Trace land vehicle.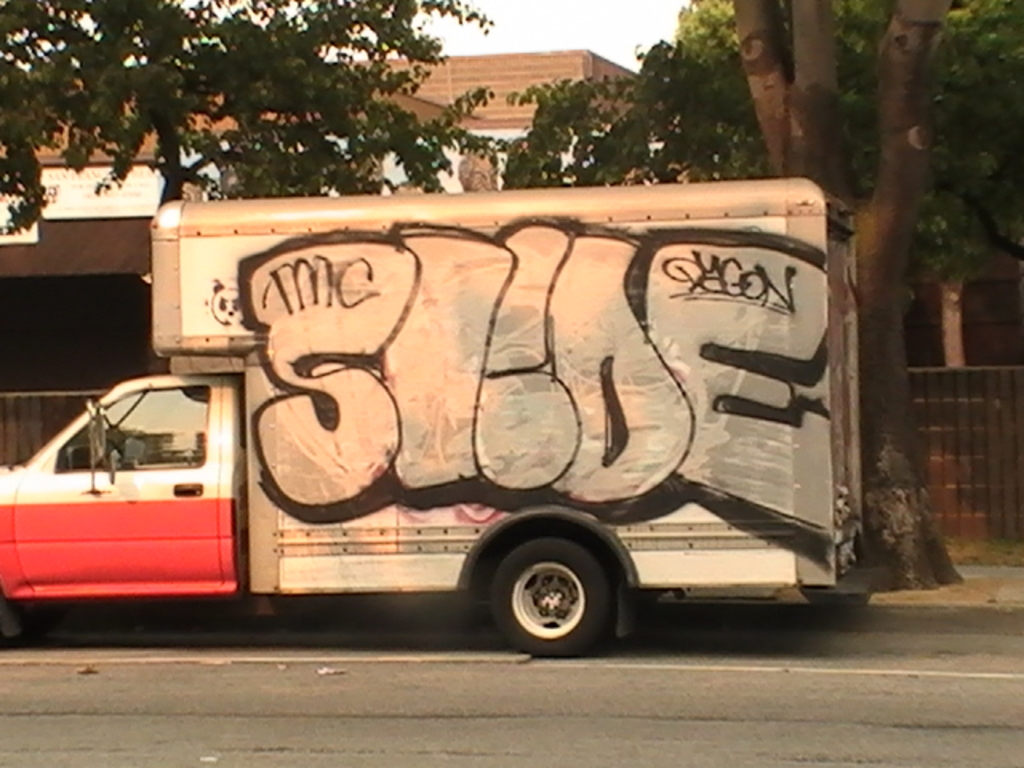
Traced to bbox=(0, 197, 877, 658).
